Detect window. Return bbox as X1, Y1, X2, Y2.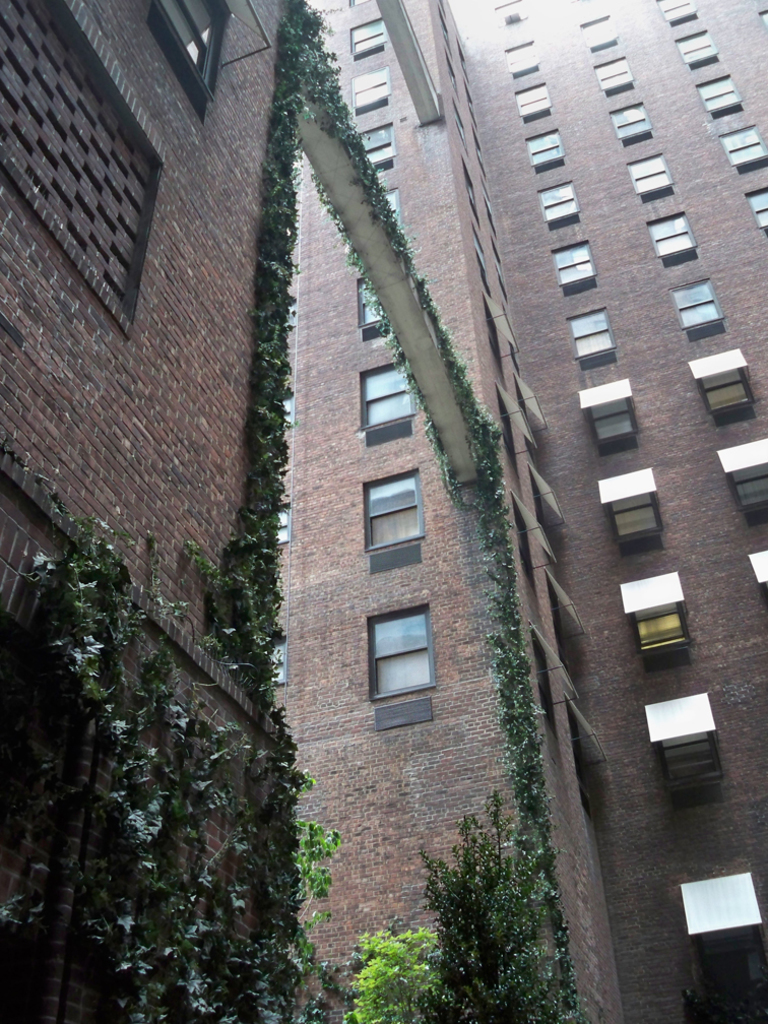
446, 50, 457, 88.
